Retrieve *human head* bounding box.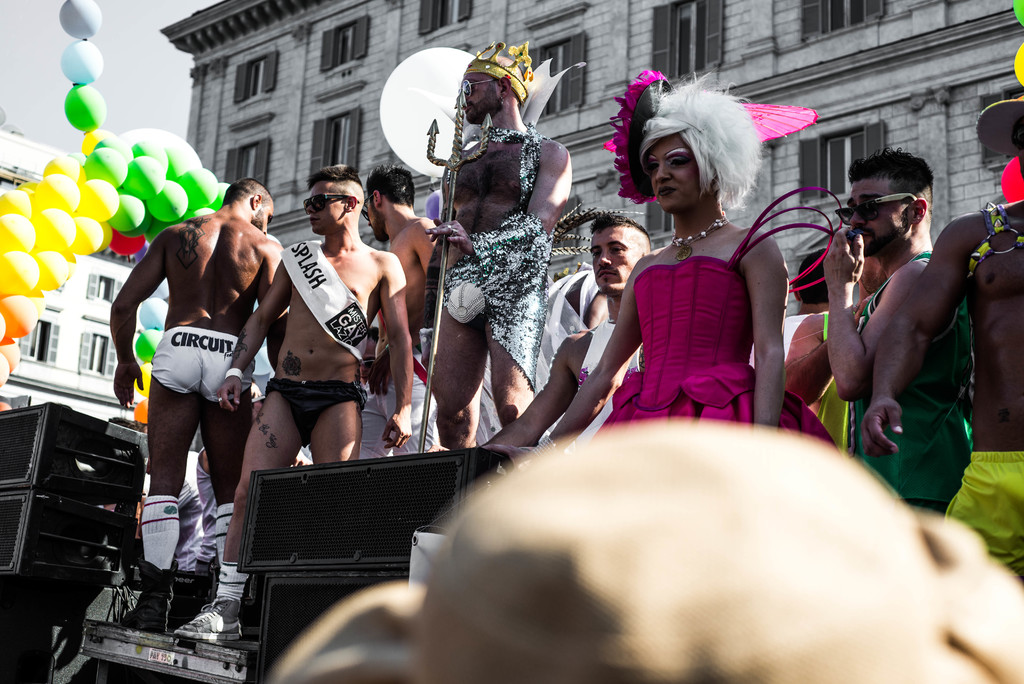
Bounding box: 588/213/652/295.
